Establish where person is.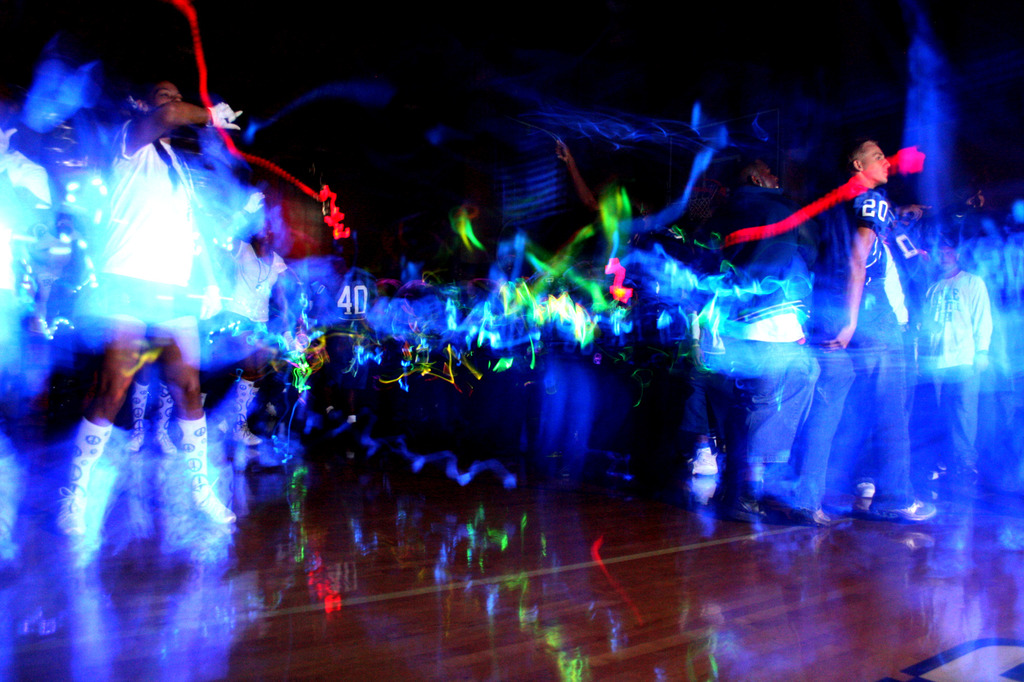
Established at [783, 141, 935, 523].
